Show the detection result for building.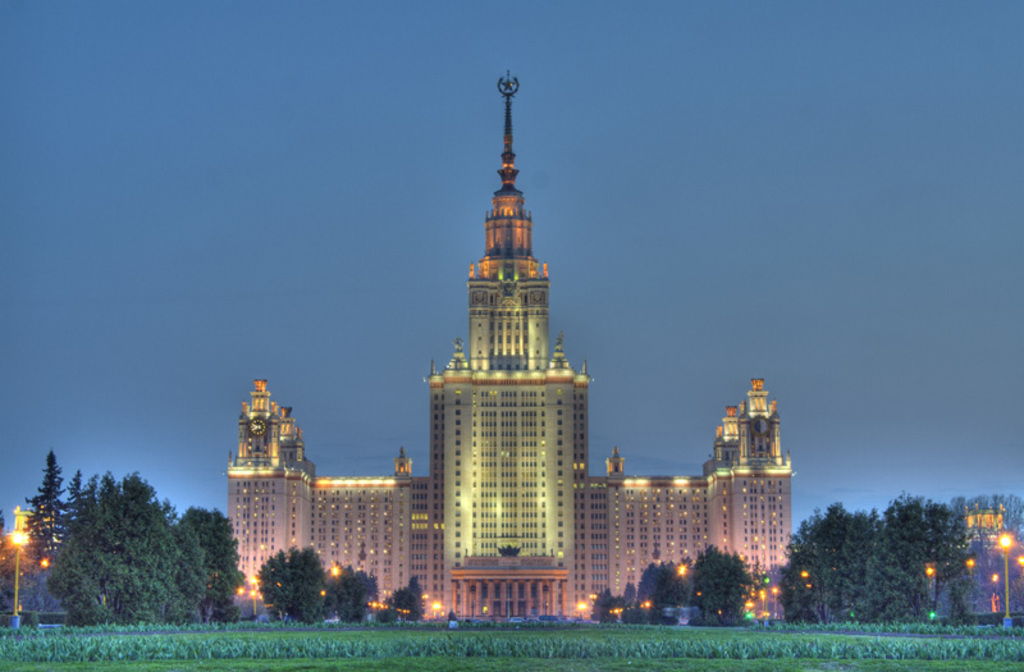
<box>963,500,1009,545</box>.
